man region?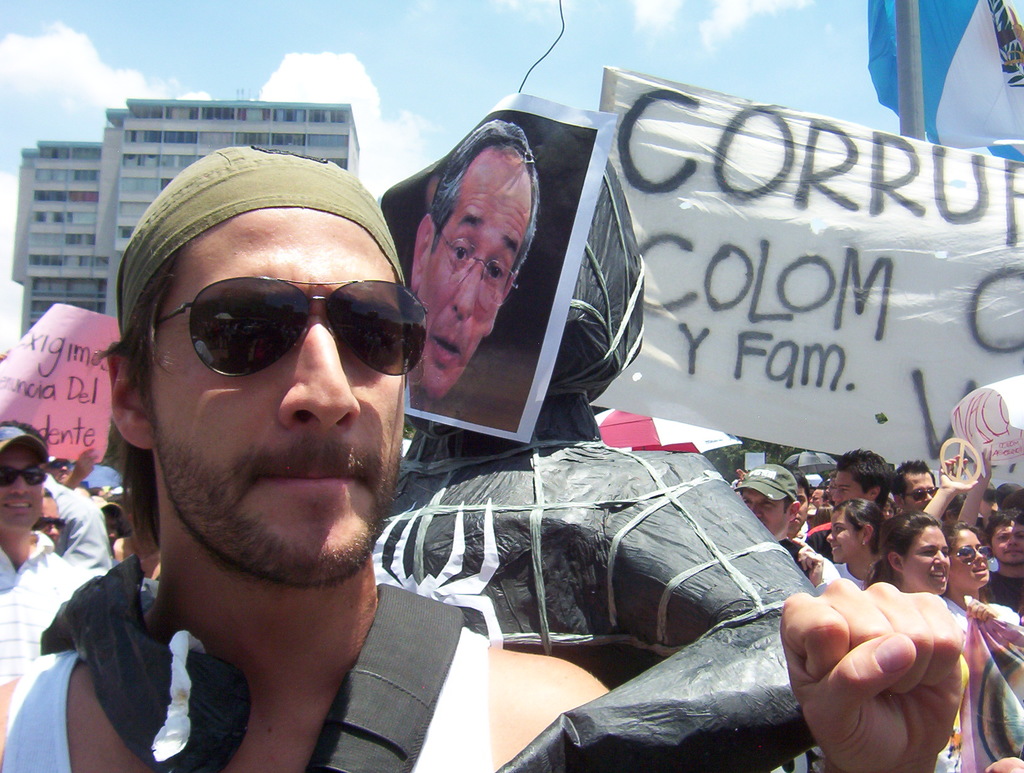
detection(731, 458, 835, 582)
